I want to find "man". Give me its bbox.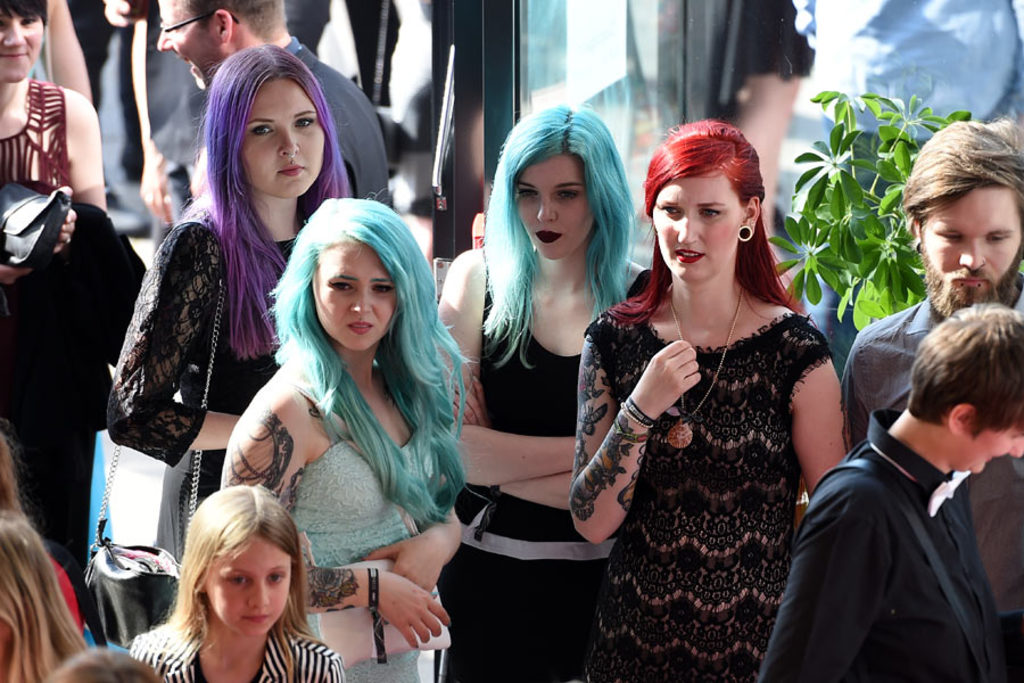
bbox=[278, 0, 408, 118].
